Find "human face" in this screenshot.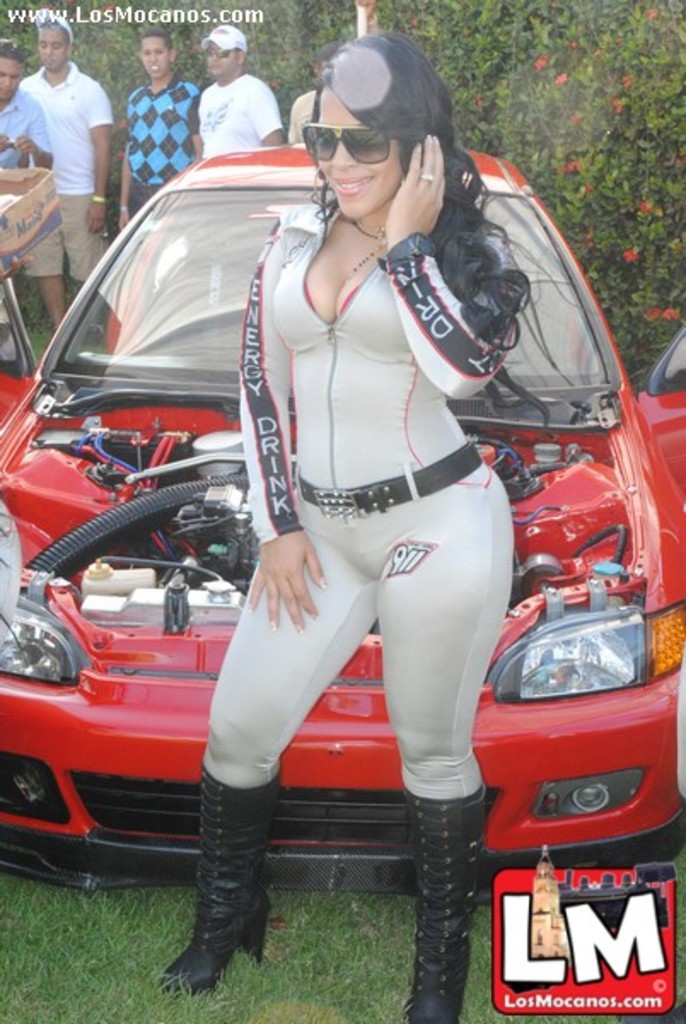
The bounding box for "human face" is <box>206,44,237,79</box>.
